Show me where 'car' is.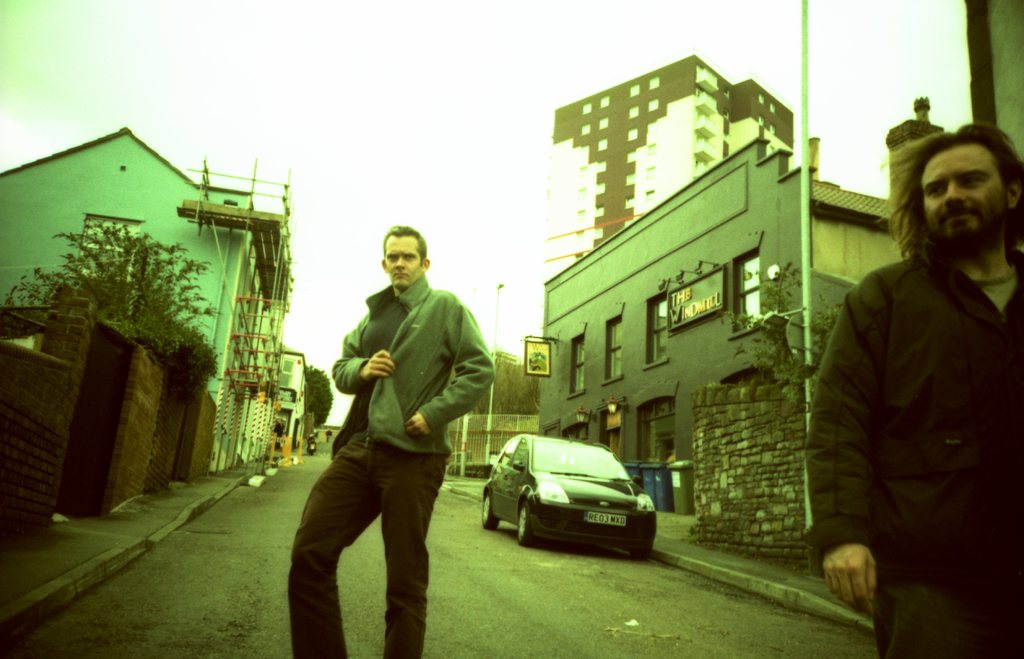
'car' is at (left=476, top=433, right=660, bottom=549).
